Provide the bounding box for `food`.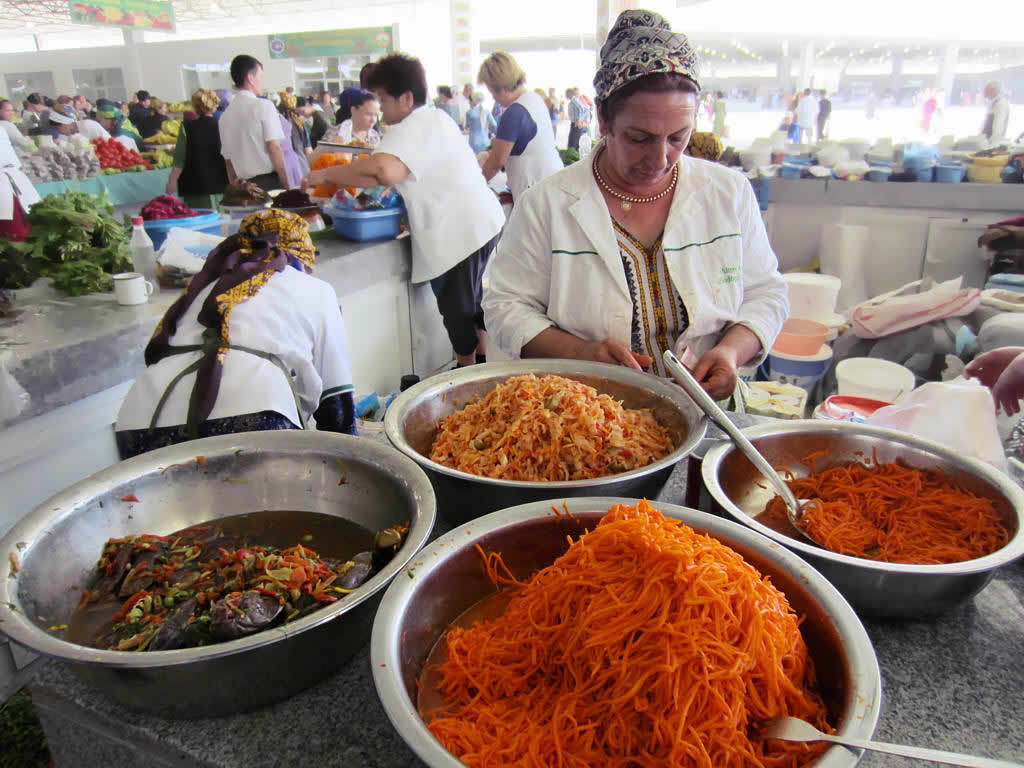
detection(137, 190, 194, 227).
